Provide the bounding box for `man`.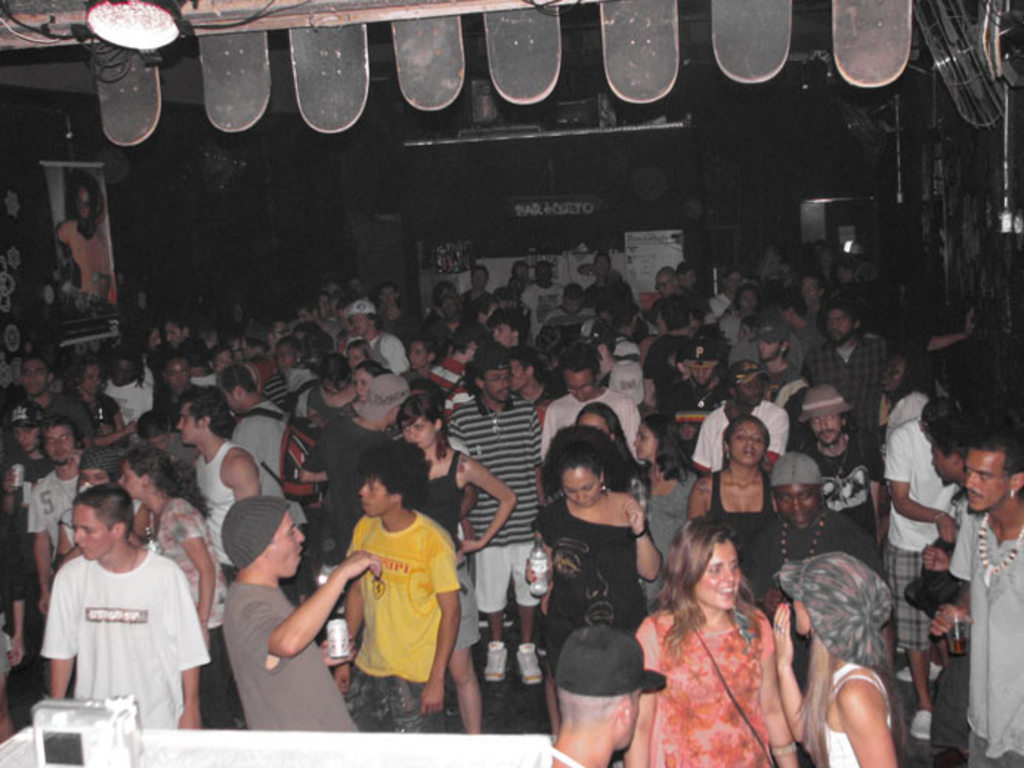
rect(640, 292, 690, 412).
